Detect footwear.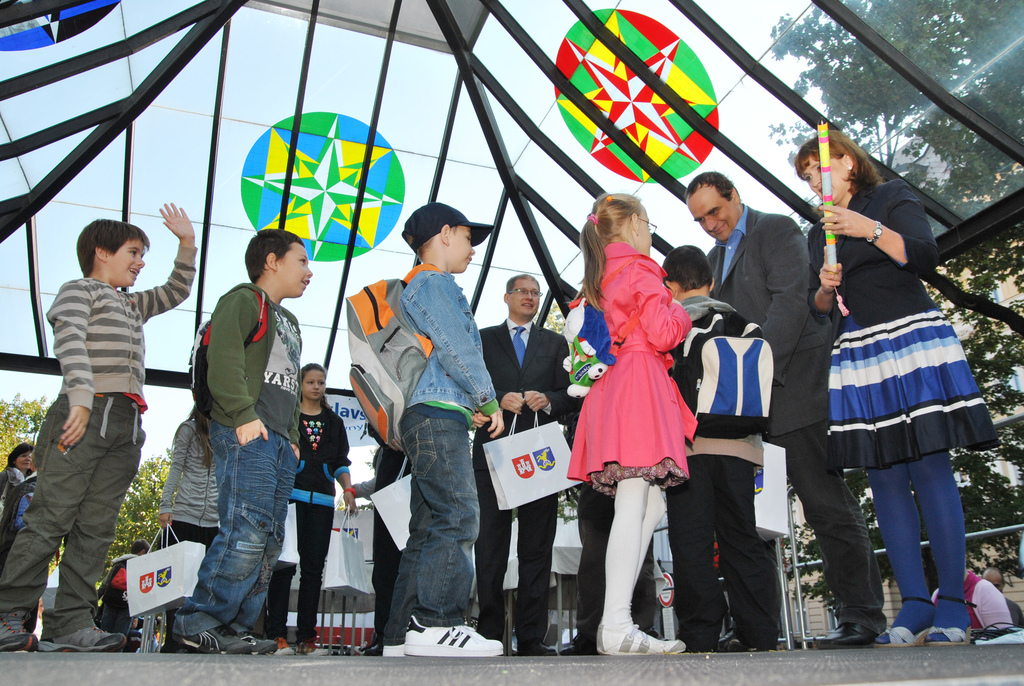
Detected at (0, 614, 36, 657).
